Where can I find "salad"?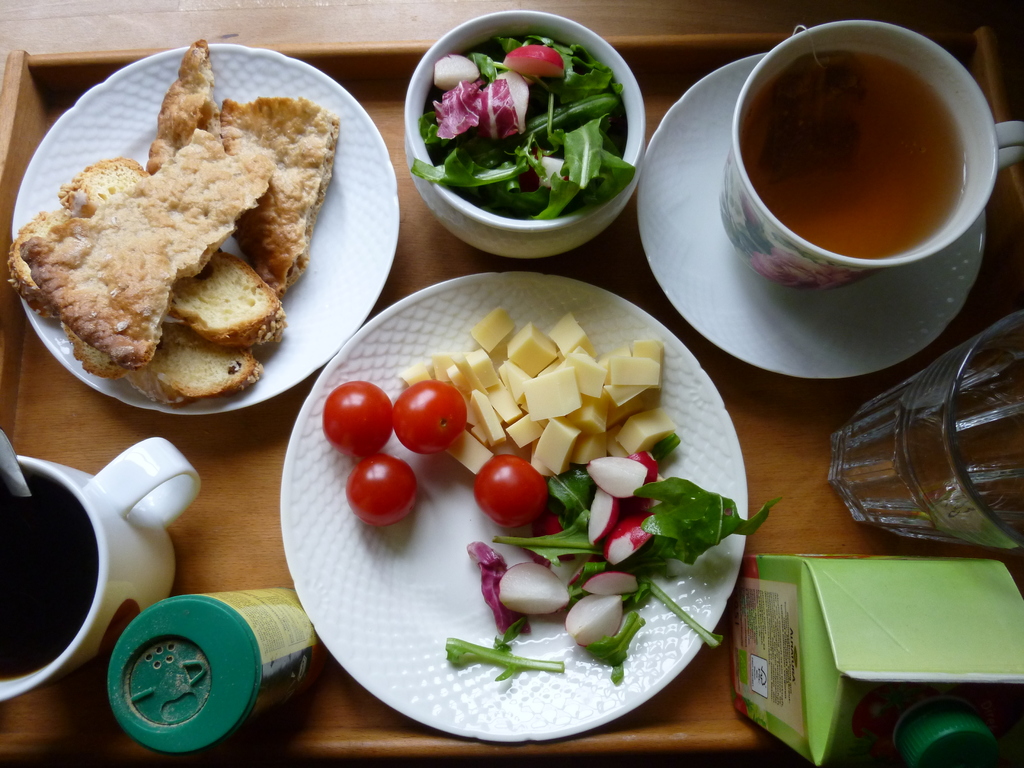
You can find it at region(406, 26, 639, 220).
